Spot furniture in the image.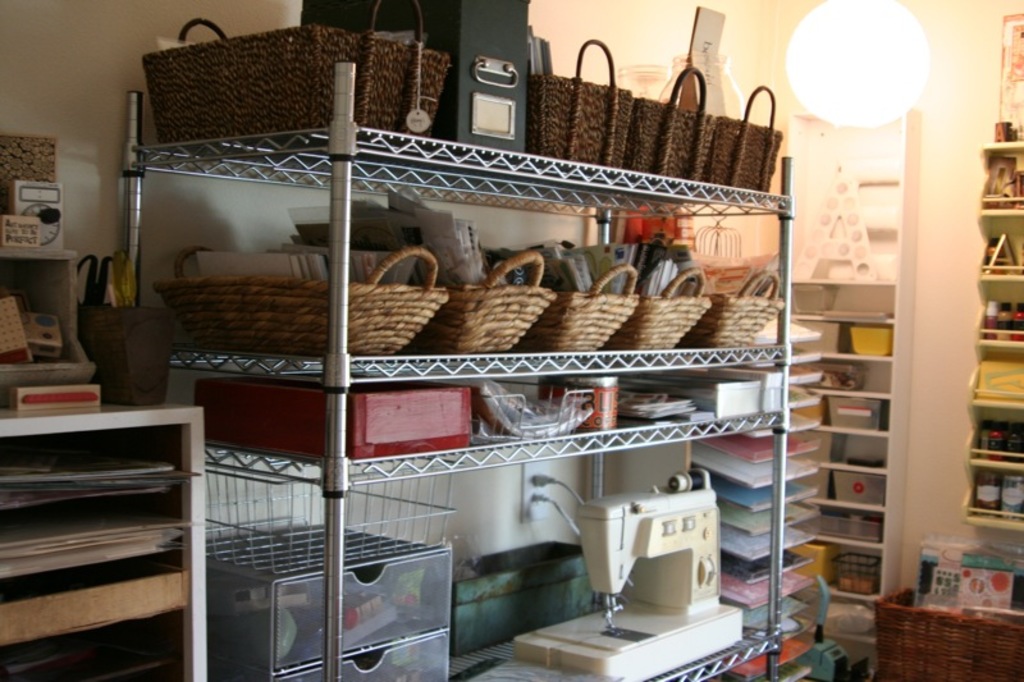
furniture found at (0, 59, 1023, 681).
